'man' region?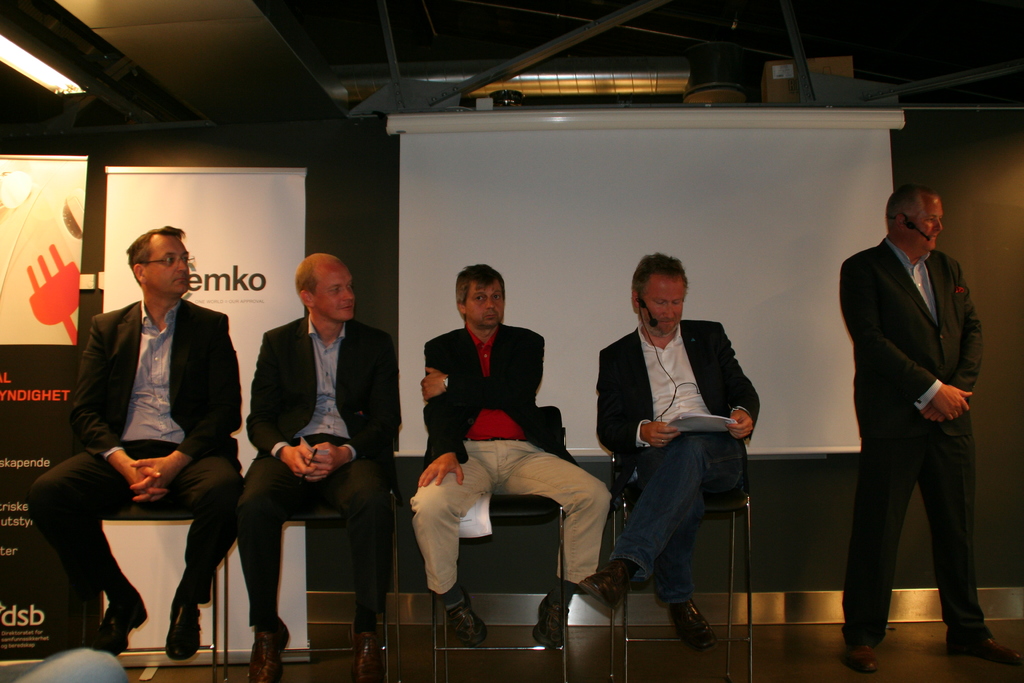
box(235, 252, 403, 682)
